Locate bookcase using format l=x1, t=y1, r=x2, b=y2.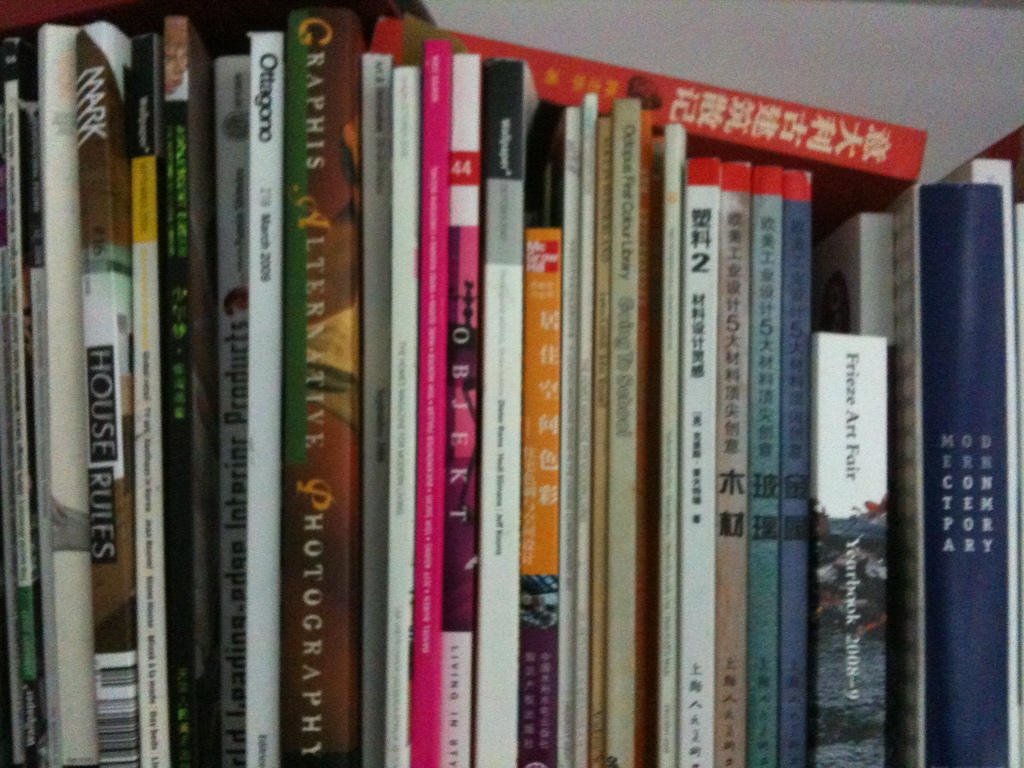
l=0, t=0, r=1023, b=767.
